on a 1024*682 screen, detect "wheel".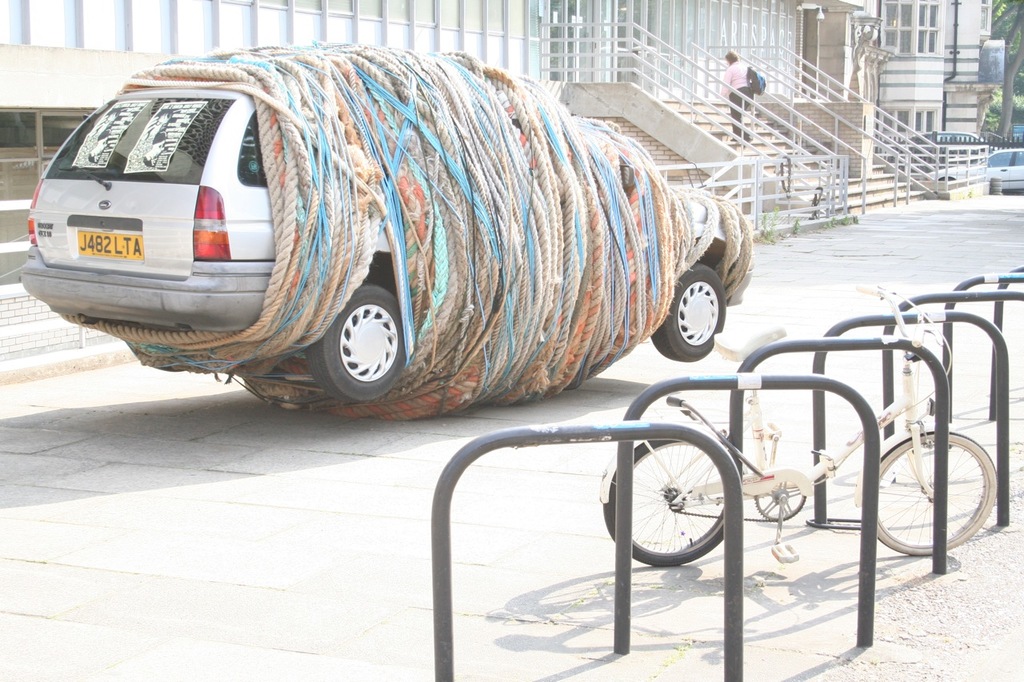
l=649, t=259, r=725, b=365.
